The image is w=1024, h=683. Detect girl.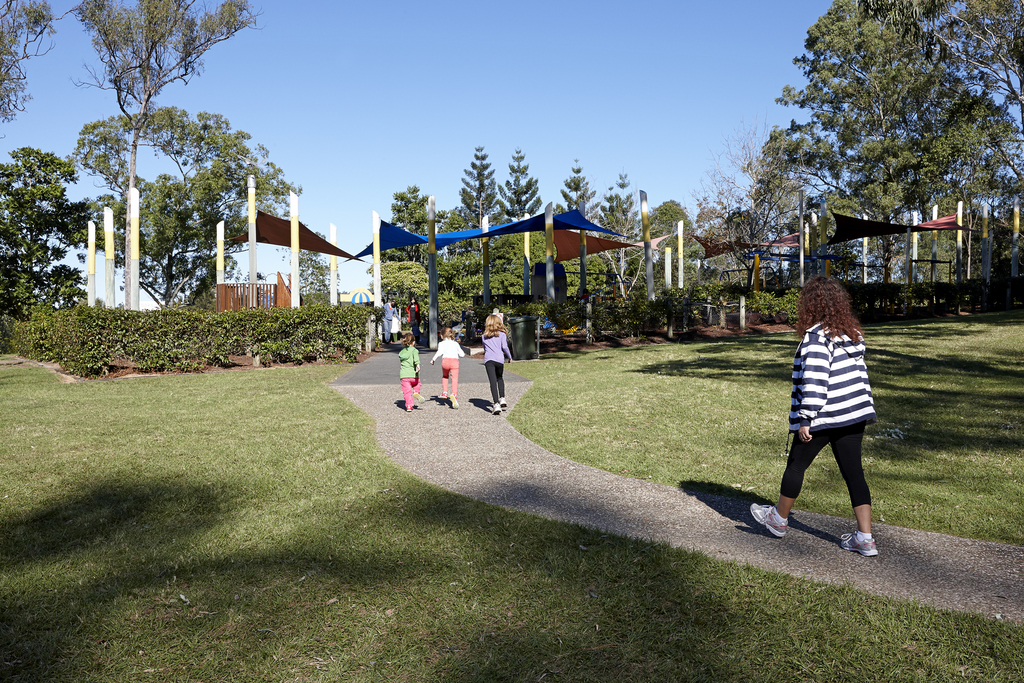
Detection: left=480, top=315, right=514, bottom=411.
